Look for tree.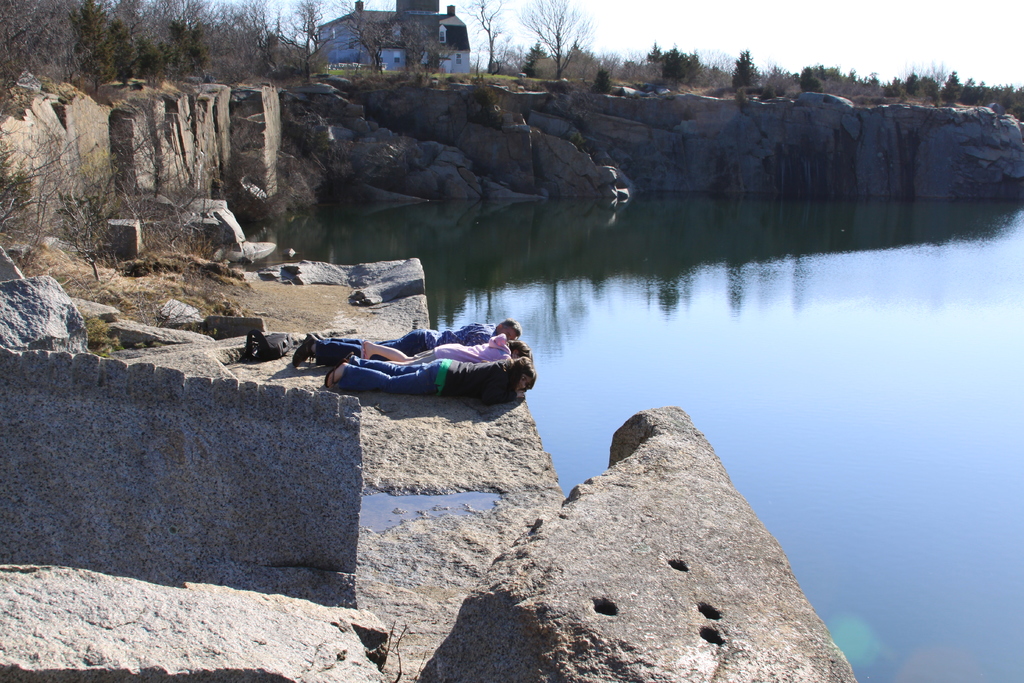
Found: (516, 0, 590, 85).
